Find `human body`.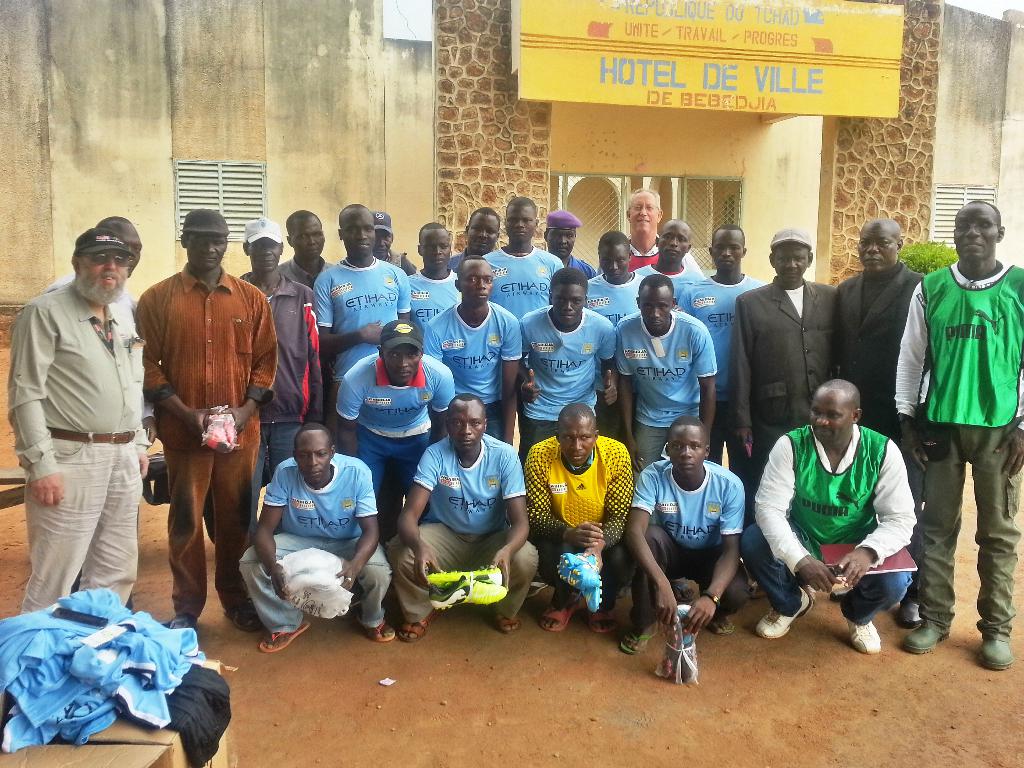
bbox=(416, 257, 524, 457).
